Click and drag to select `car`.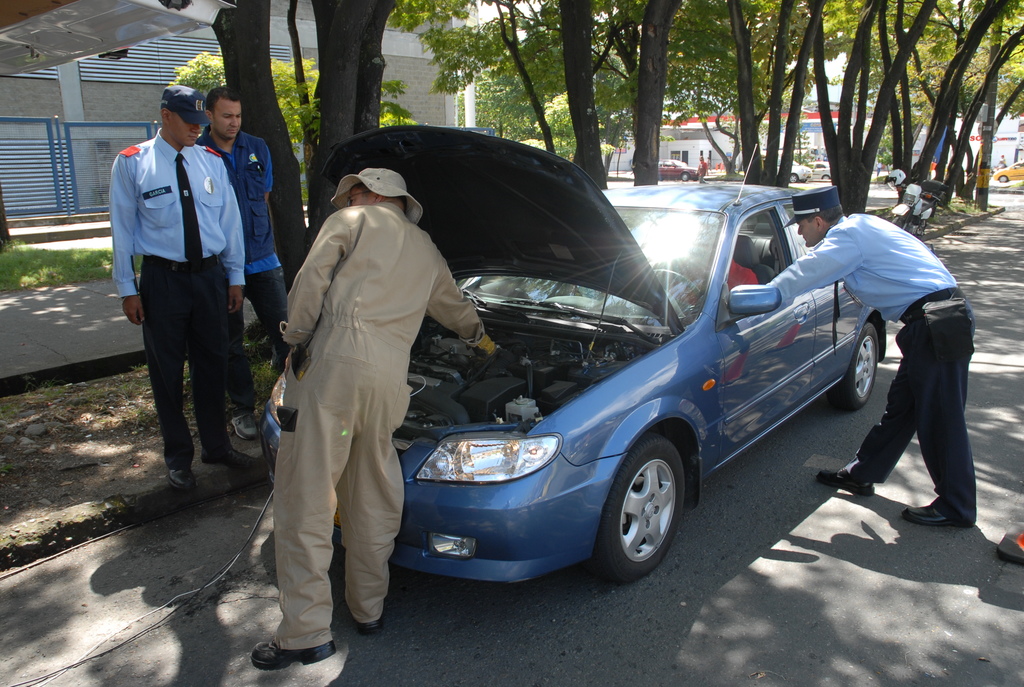
Selection: [left=996, top=161, right=1023, bottom=184].
